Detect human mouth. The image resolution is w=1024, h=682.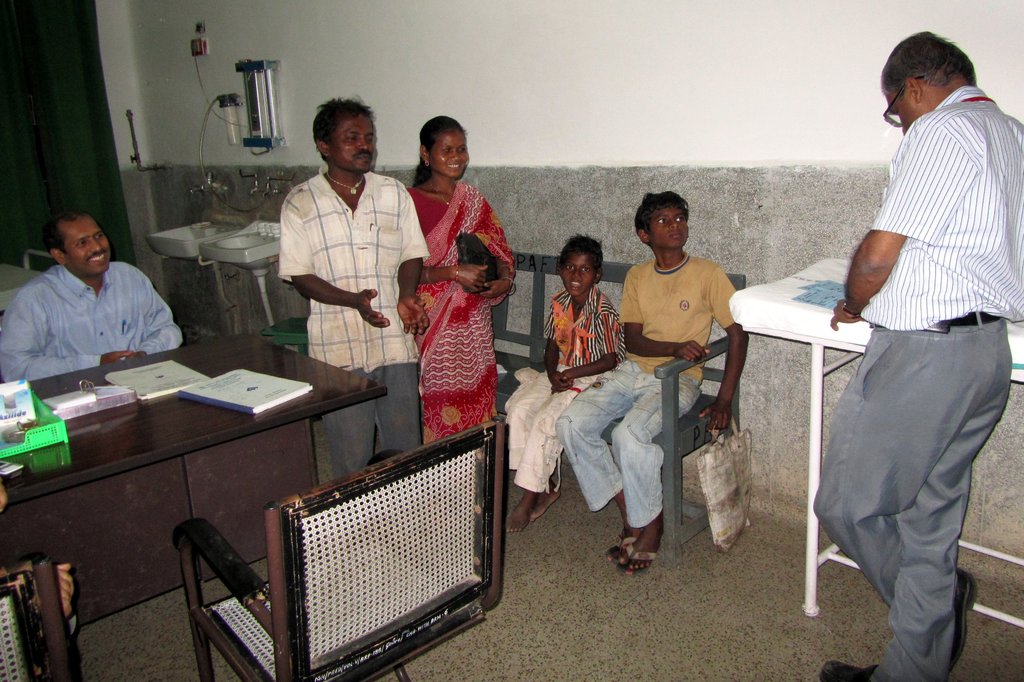
360, 158, 372, 159.
